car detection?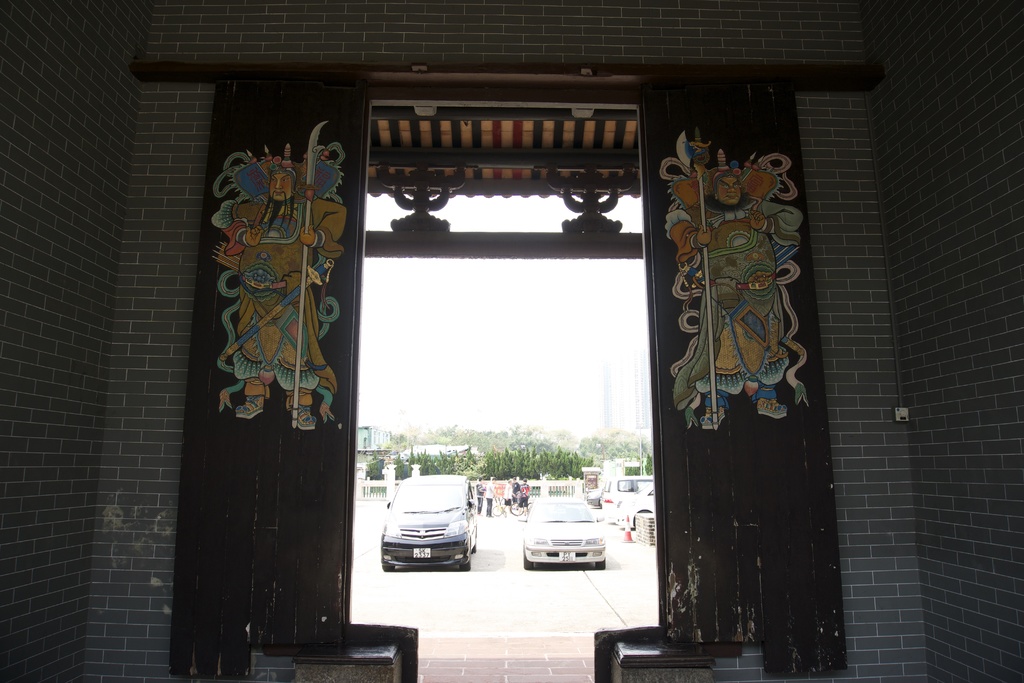
select_region(587, 486, 628, 507)
